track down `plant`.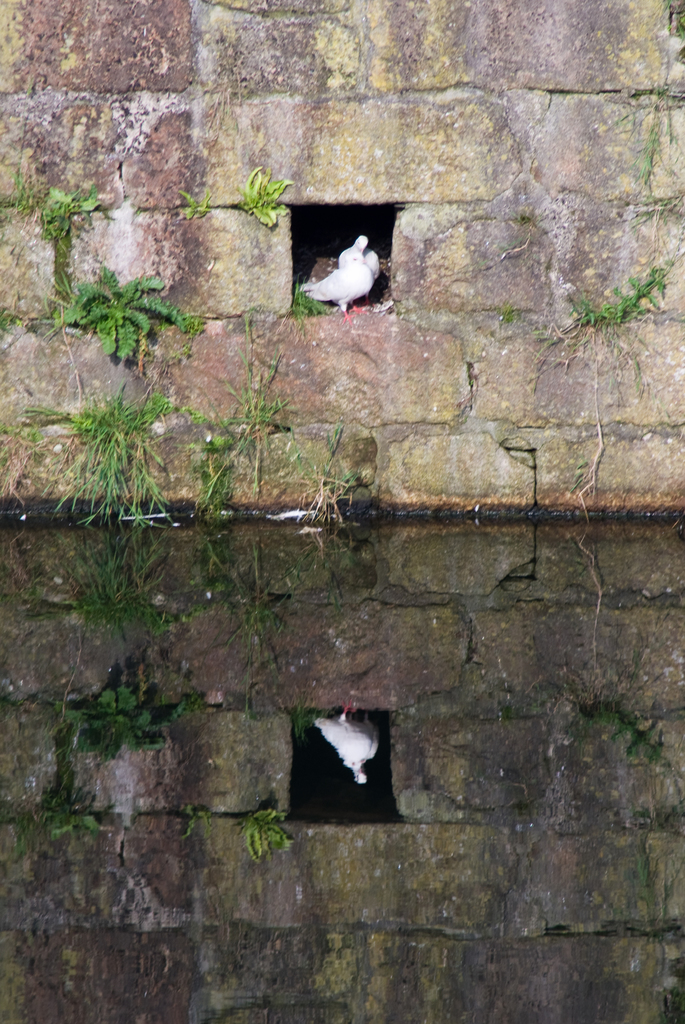
Tracked to [left=3, top=167, right=40, bottom=214].
